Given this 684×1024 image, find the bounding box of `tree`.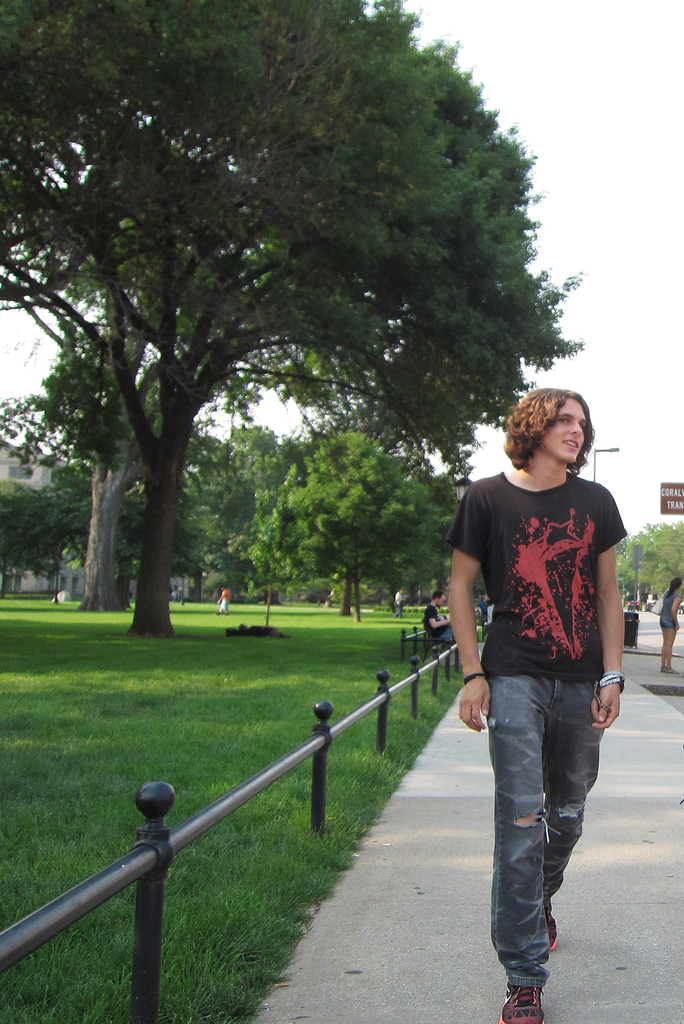
x1=0, y1=316, x2=187, y2=634.
